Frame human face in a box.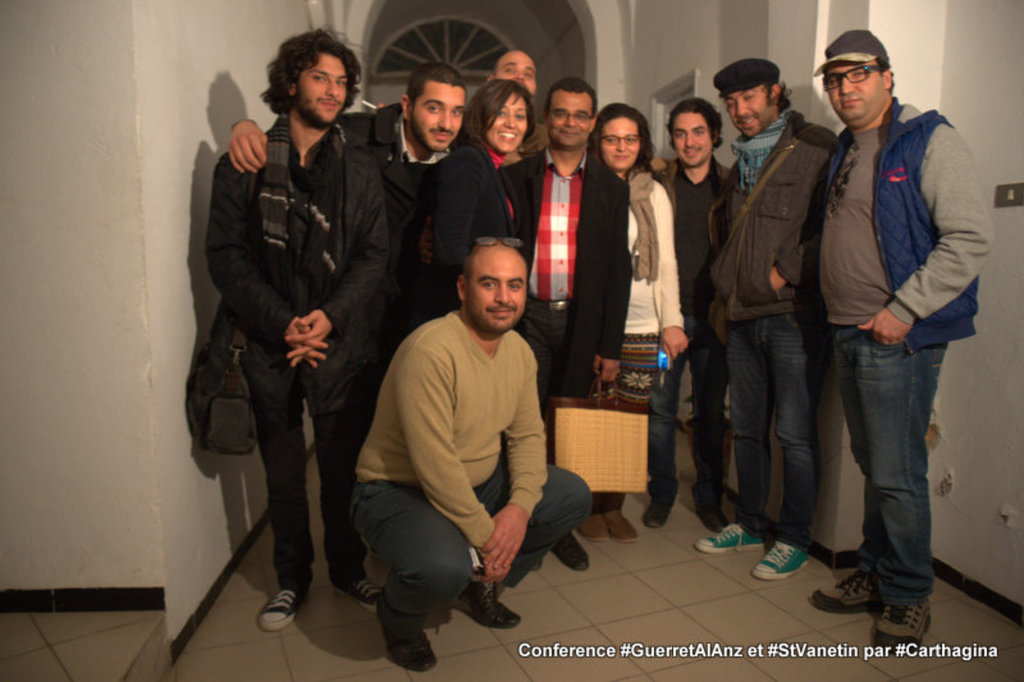
region(292, 52, 346, 115).
